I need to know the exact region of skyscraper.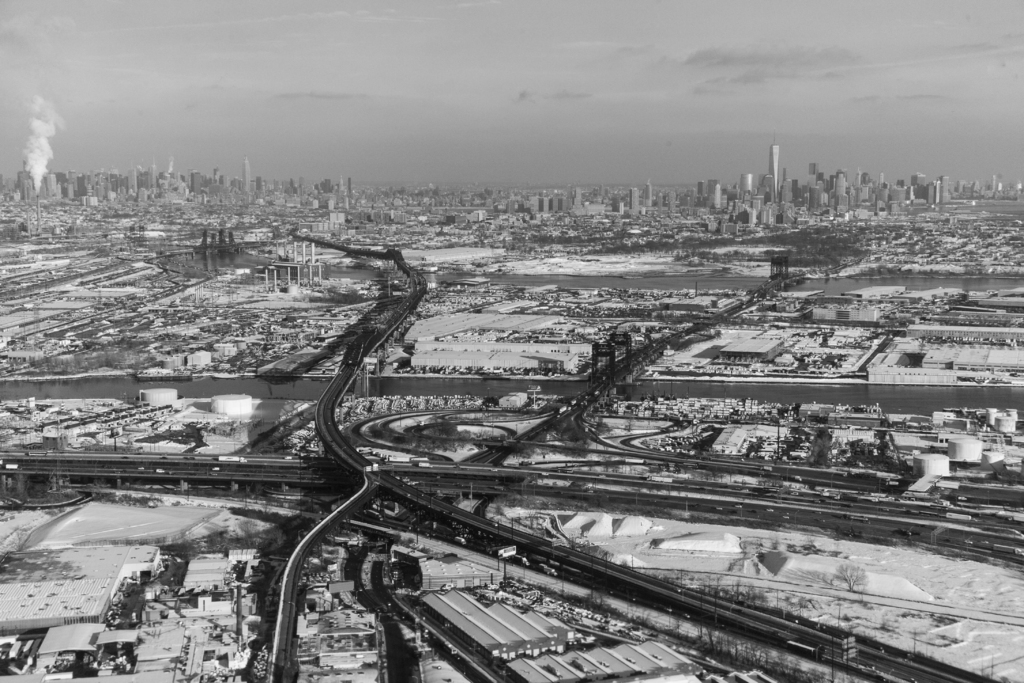
Region: left=936, top=174, right=948, bottom=208.
